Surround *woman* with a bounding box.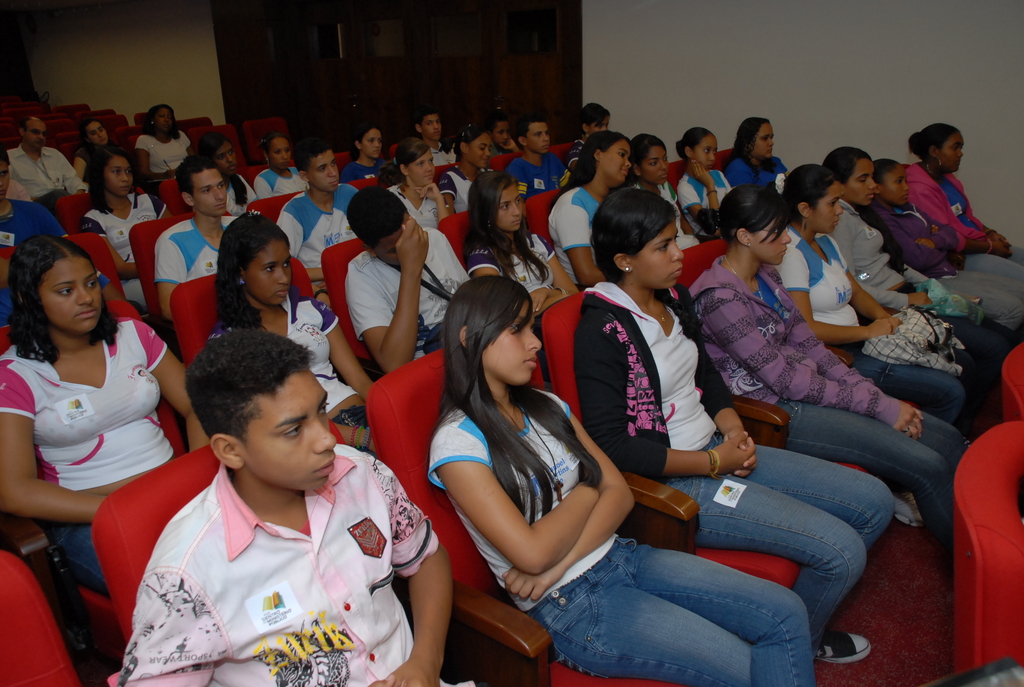
crop(77, 141, 172, 316).
